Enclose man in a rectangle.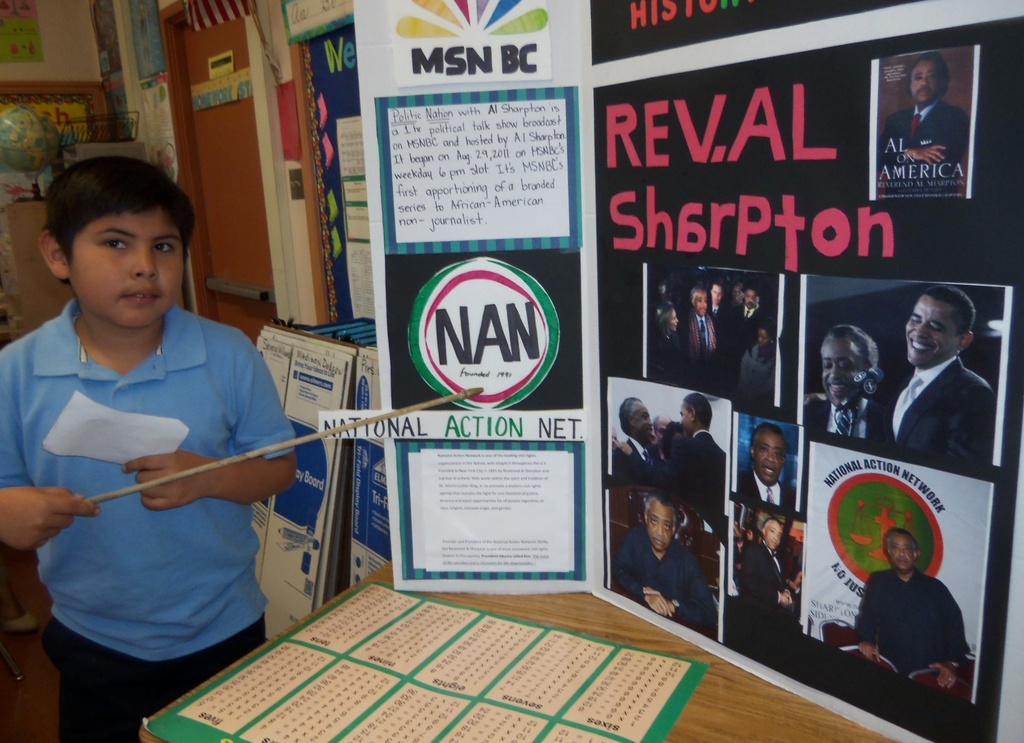
708,281,732,339.
